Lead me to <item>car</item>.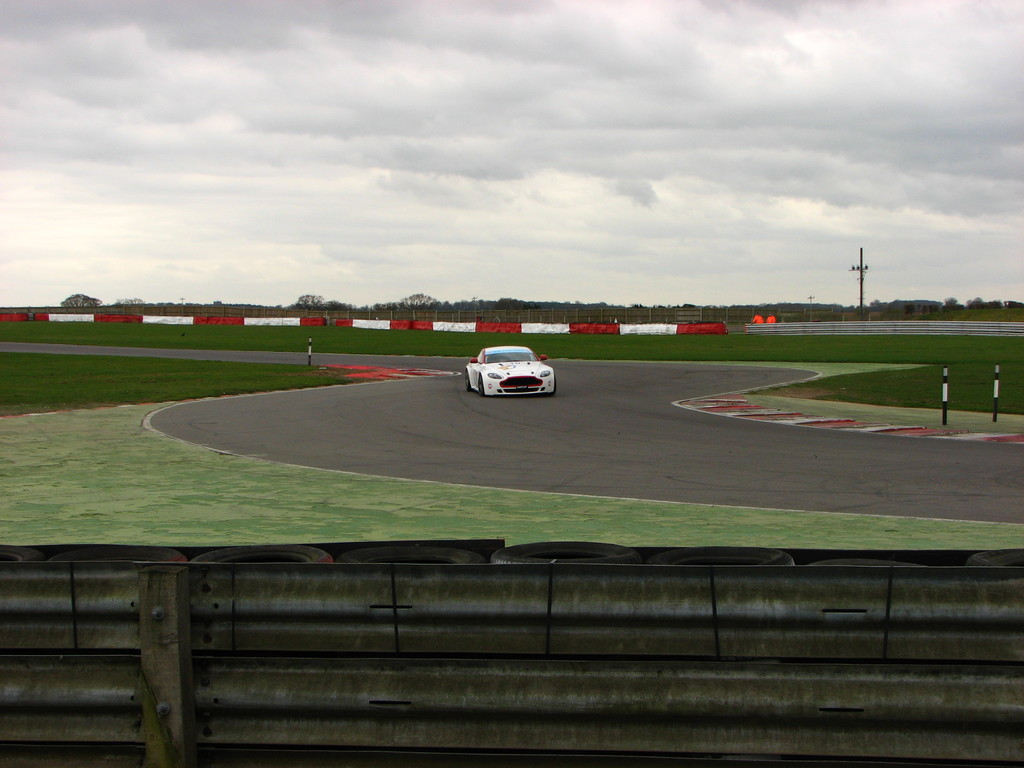
Lead to <bbox>461, 337, 566, 397</bbox>.
